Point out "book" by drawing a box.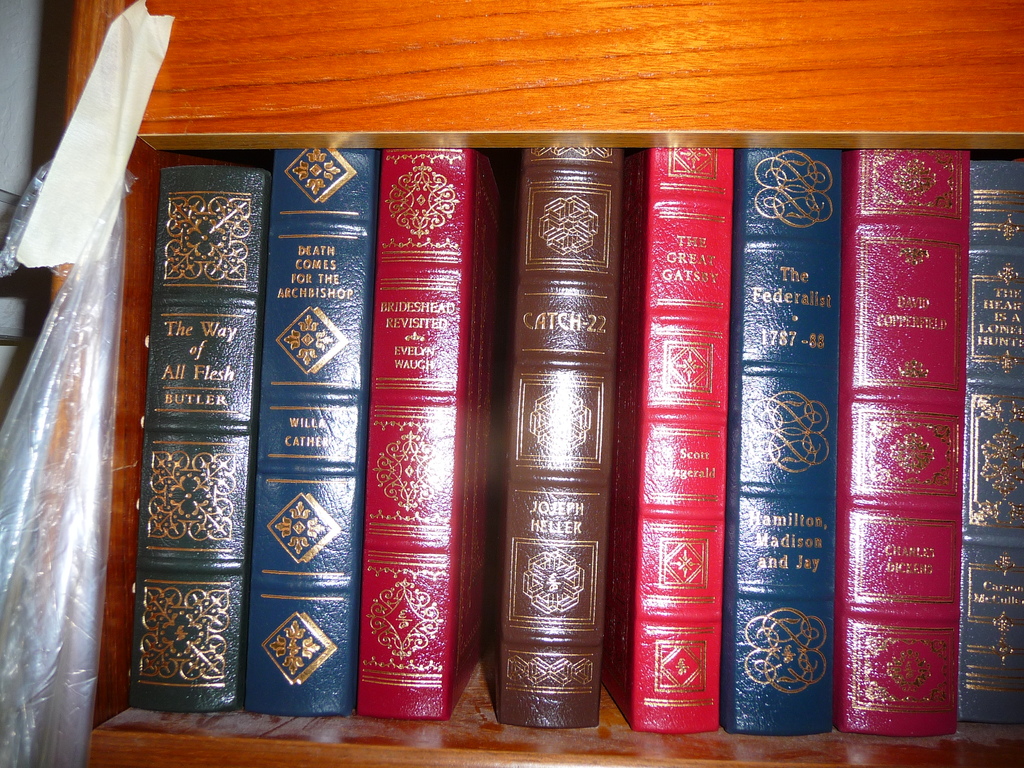
locate(137, 170, 260, 705).
